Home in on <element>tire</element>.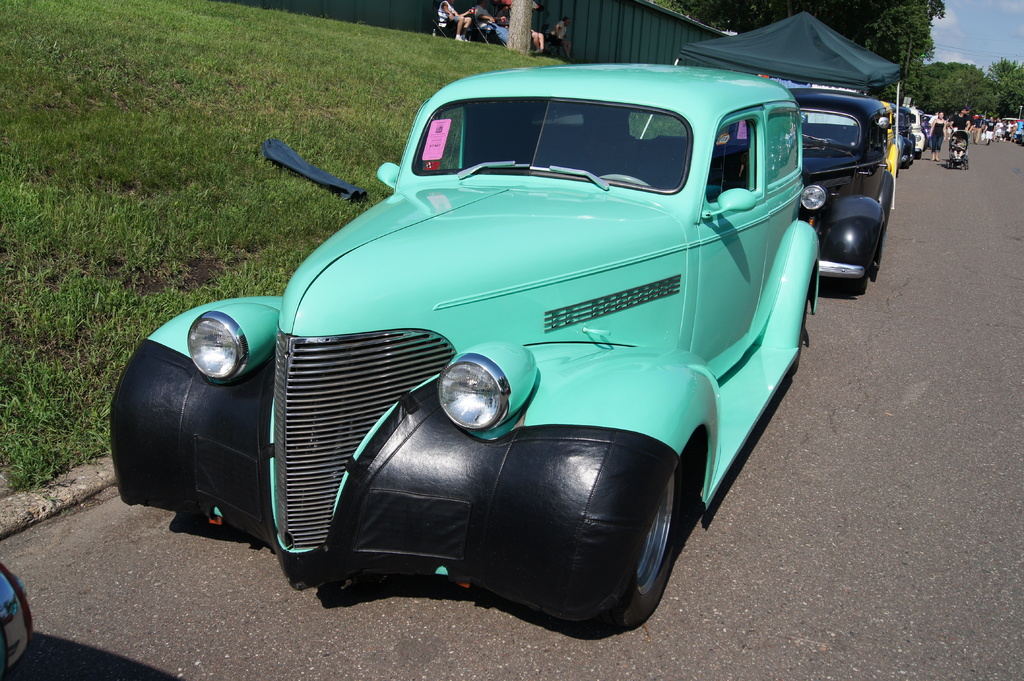
Homed in at select_region(568, 445, 686, 624).
